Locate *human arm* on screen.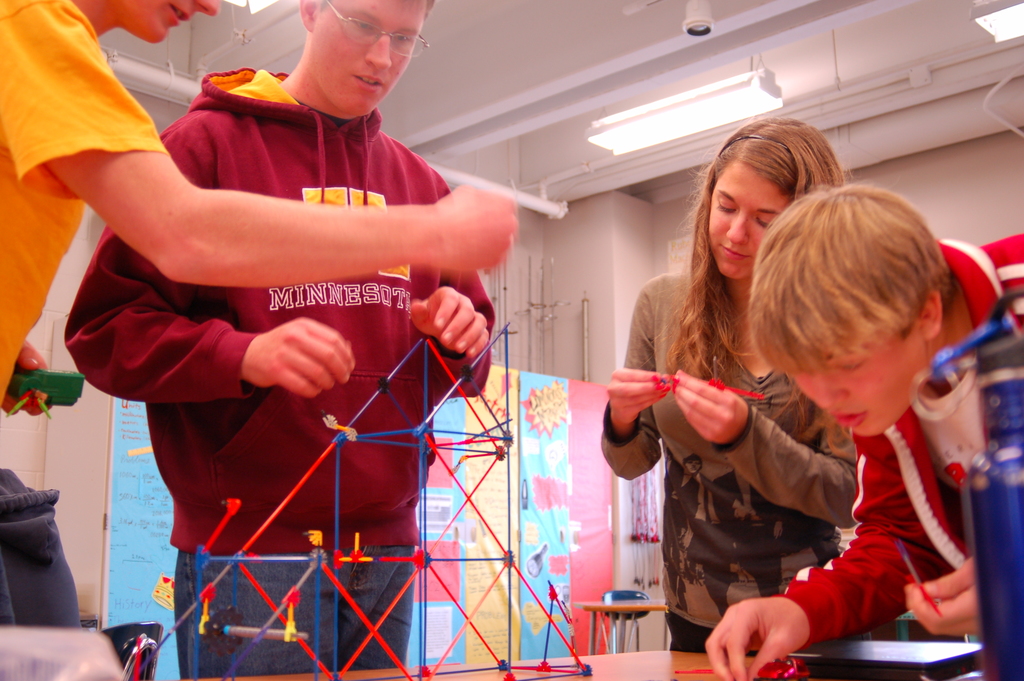
On screen at [left=596, top=272, right=675, bottom=482].
